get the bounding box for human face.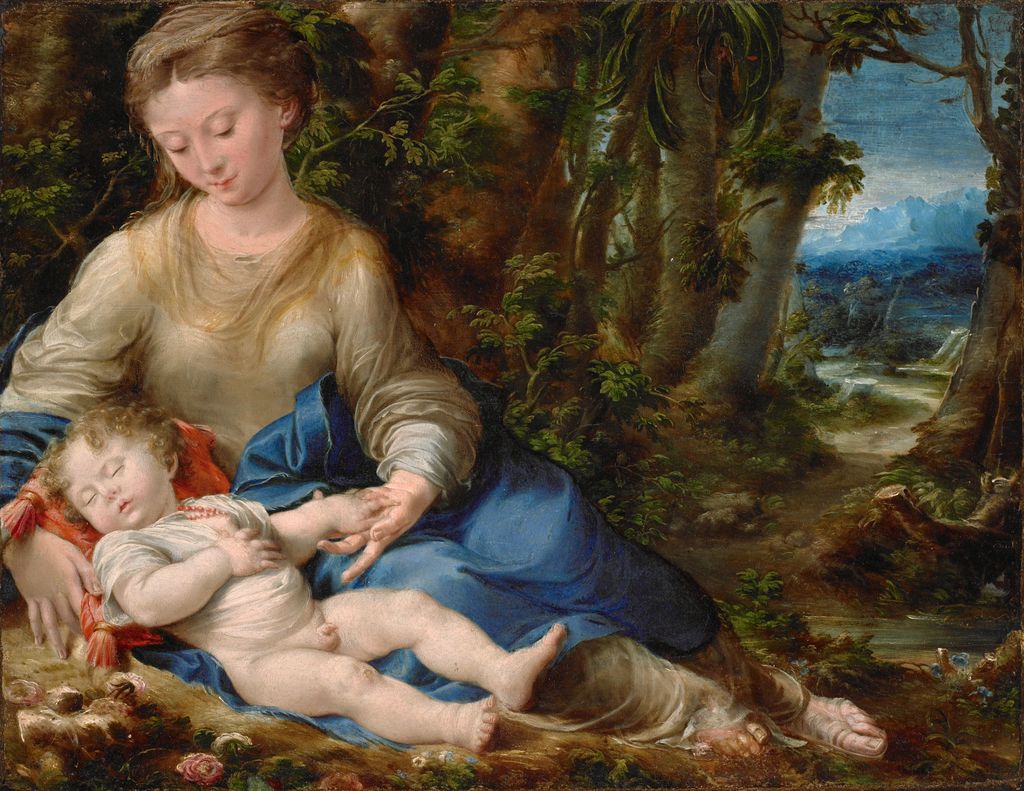
[56, 430, 165, 535].
